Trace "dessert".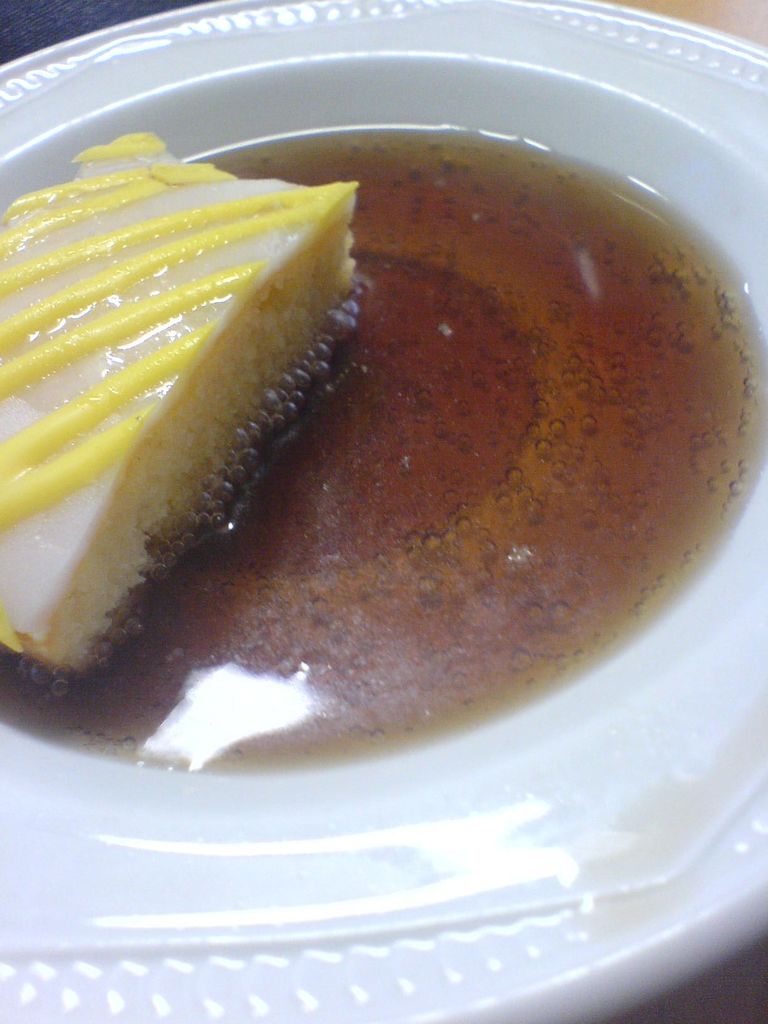
Traced to rect(0, 127, 767, 772).
